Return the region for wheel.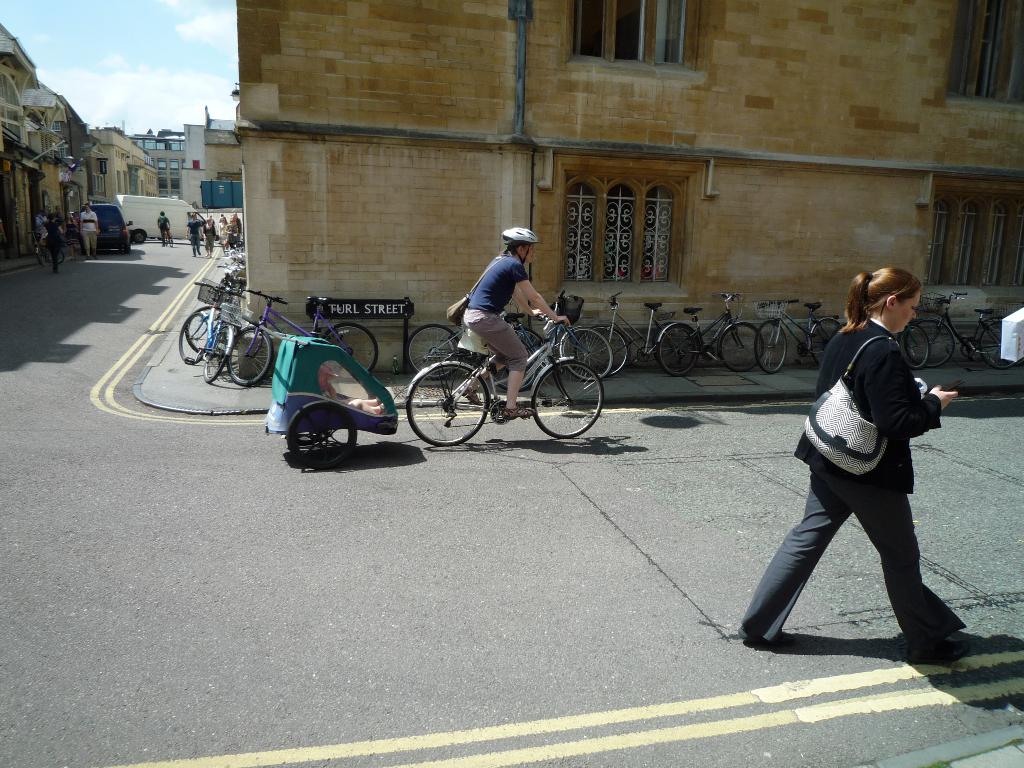
crop(753, 310, 786, 379).
